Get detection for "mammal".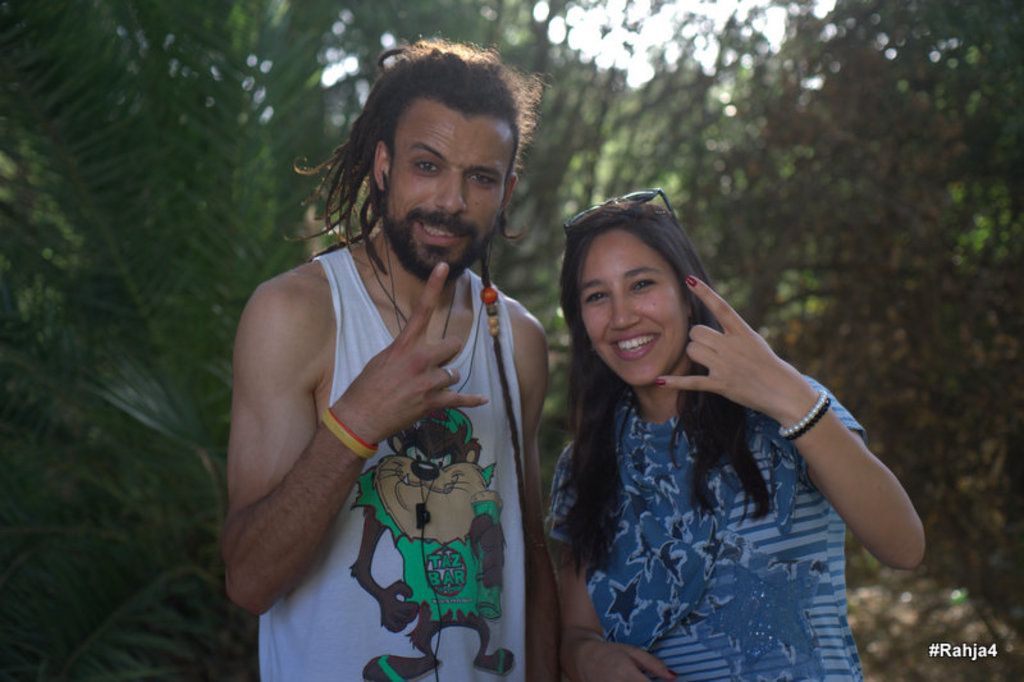
Detection: box(541, 189, 927, 681).
